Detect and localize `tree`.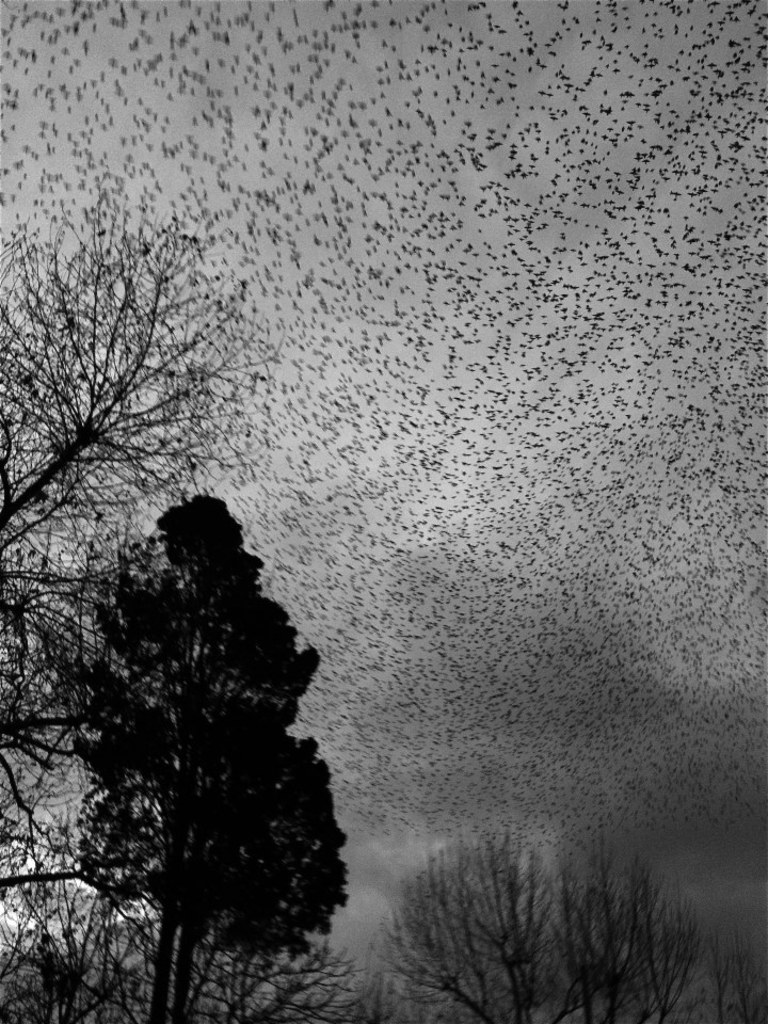
Localized at {"left": 121, "top": 877, "right": 368, "bottom": 1023}.
